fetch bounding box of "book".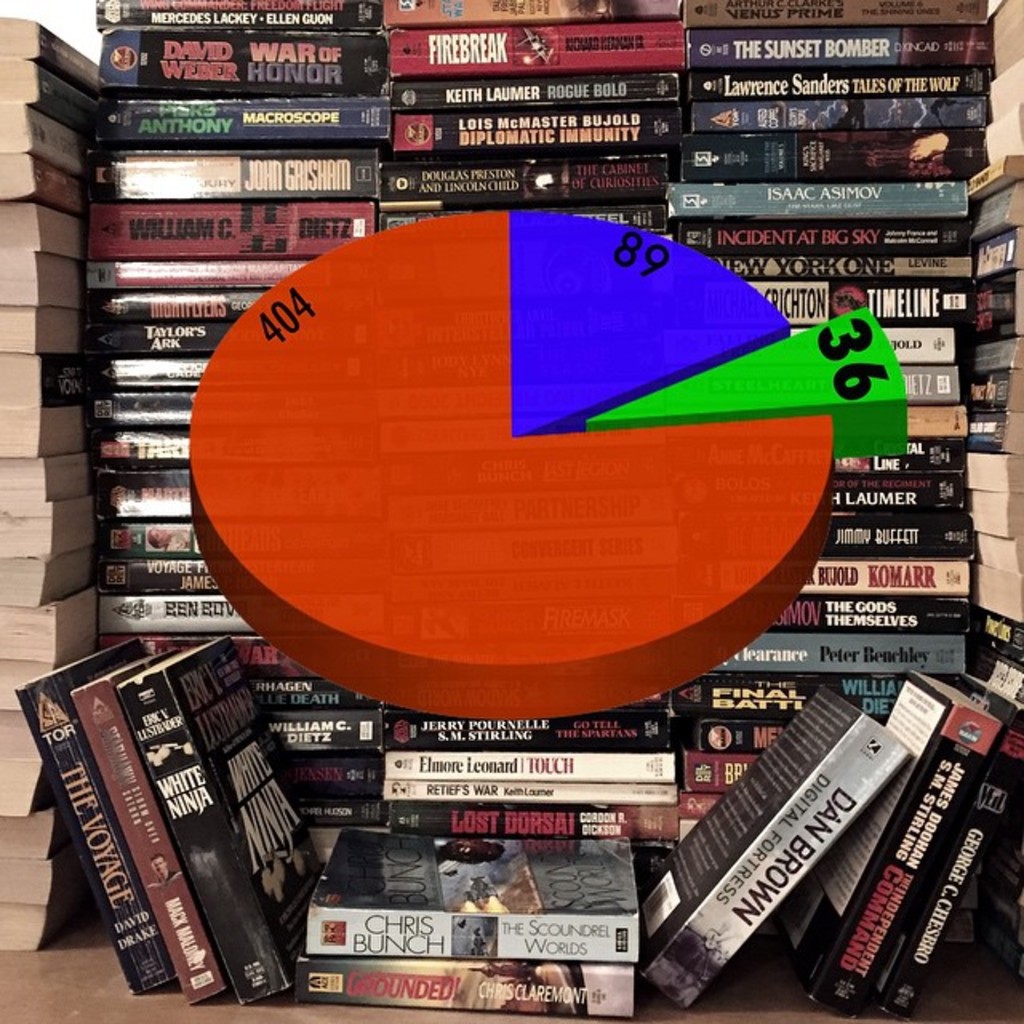
Bbox: bbox=(640, 678, 914, 1013).
